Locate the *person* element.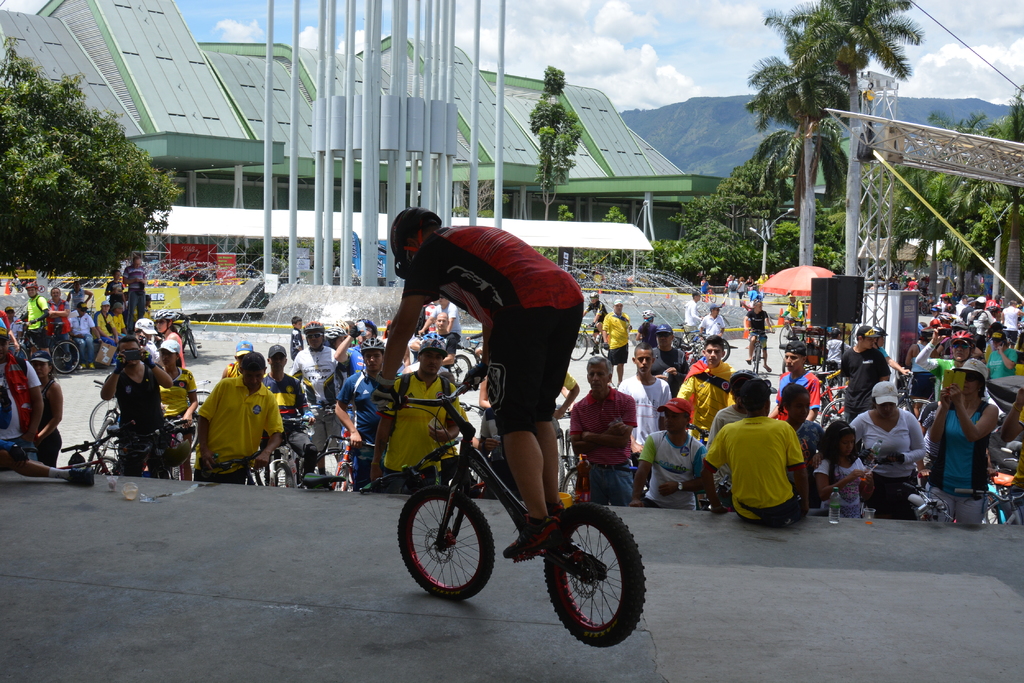
Element bbox: locate(266, 342, 314, 476).
